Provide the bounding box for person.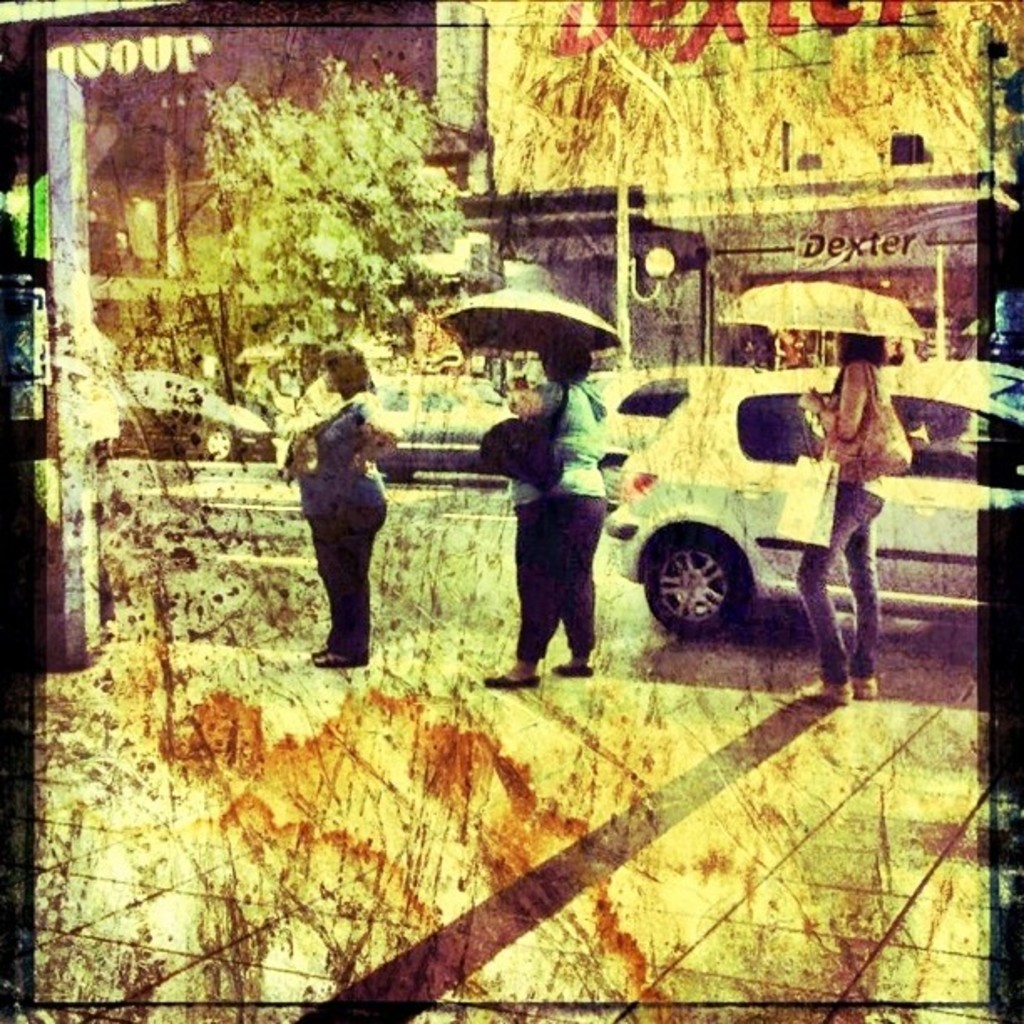
{"left": 484, "top": 323, "right": 611, "bottom": 689}.
